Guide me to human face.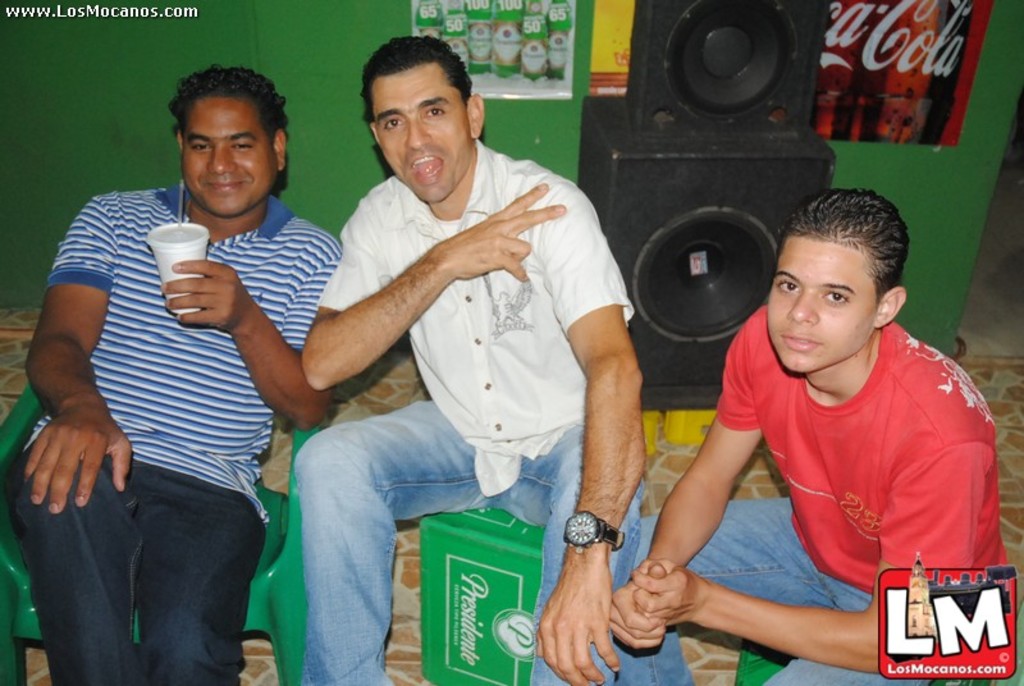
Guidance: bbox=(375, 64, 472, 206).
